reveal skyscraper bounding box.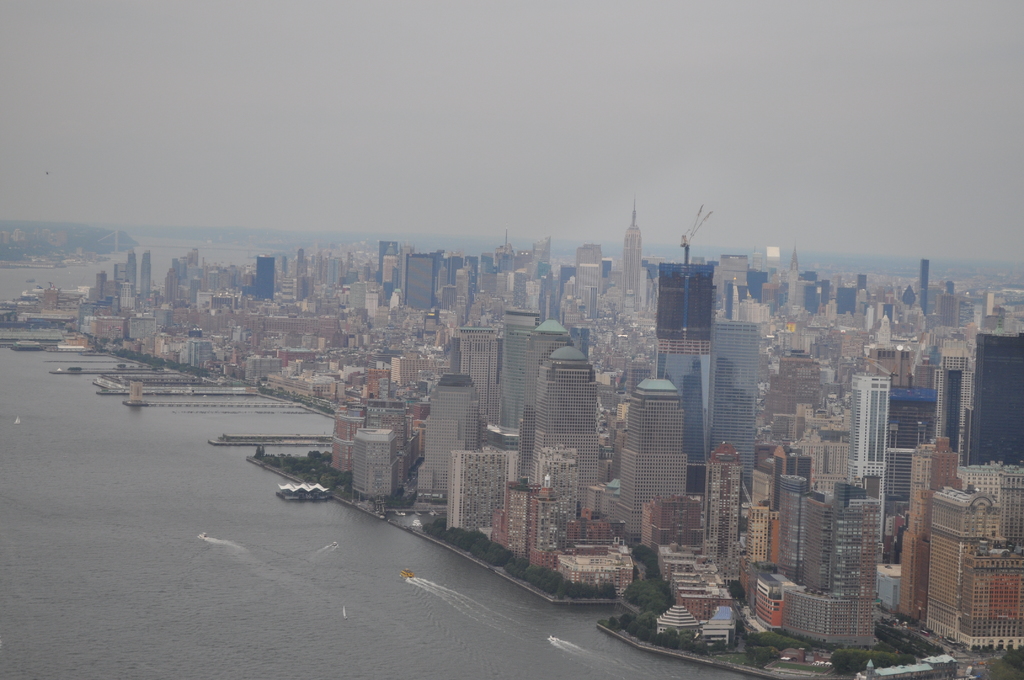
Revealed: [x1=760, y1=313, x2=881, y2=452].
